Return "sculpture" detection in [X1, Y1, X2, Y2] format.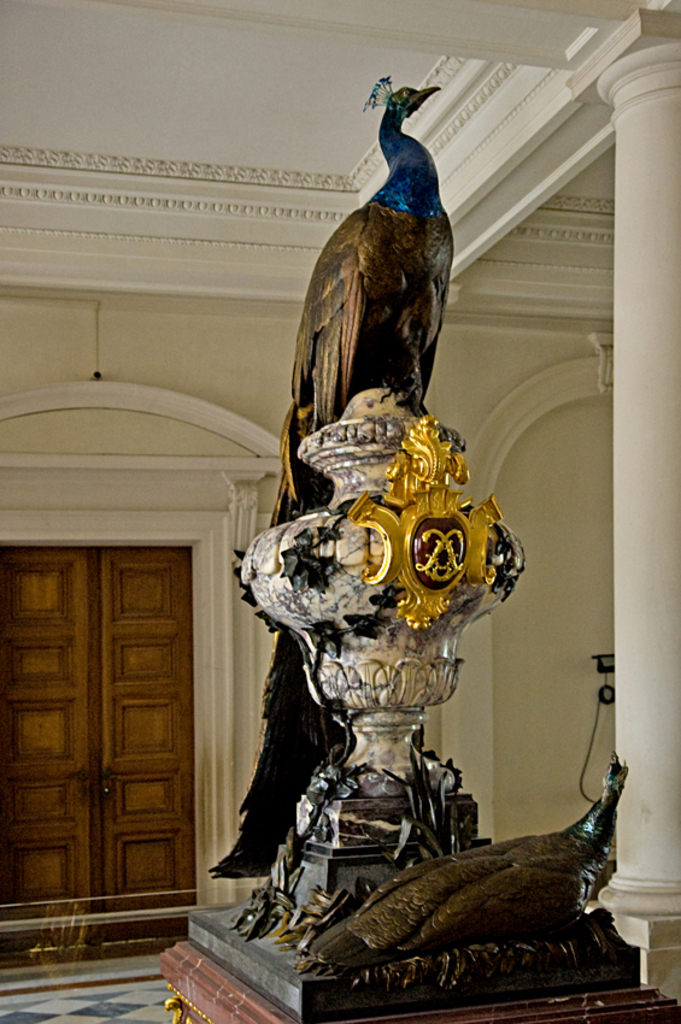
[212, 113, 591, 995].
